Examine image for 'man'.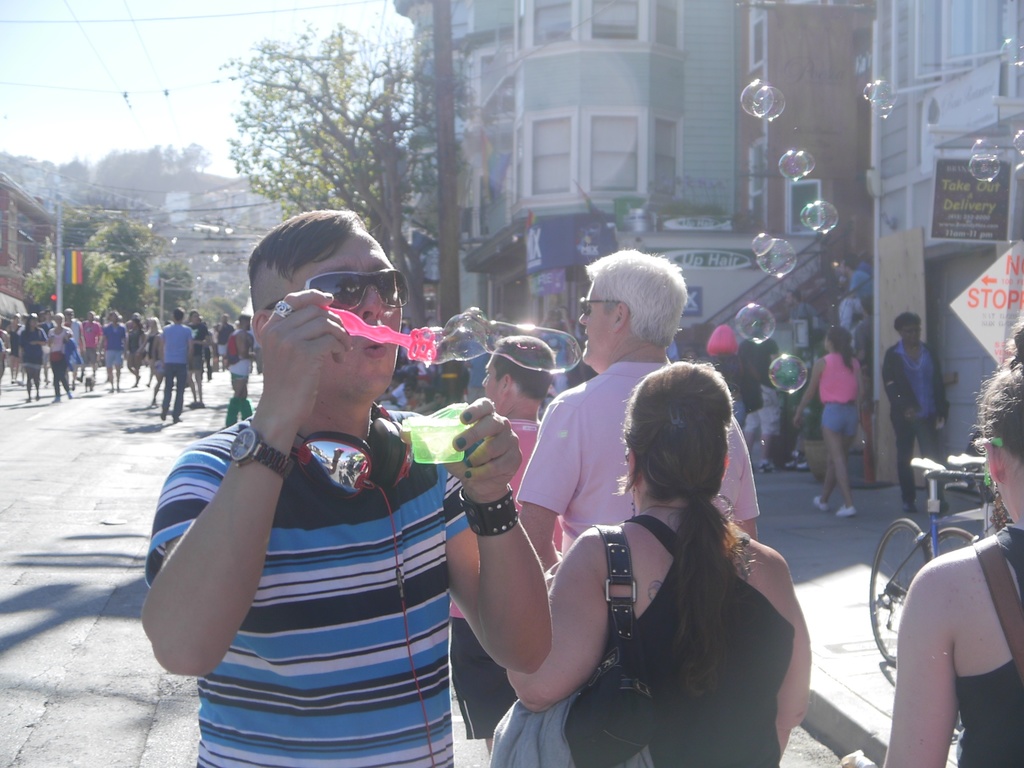
Examination result: Rect(134, 201, 508, 760).
